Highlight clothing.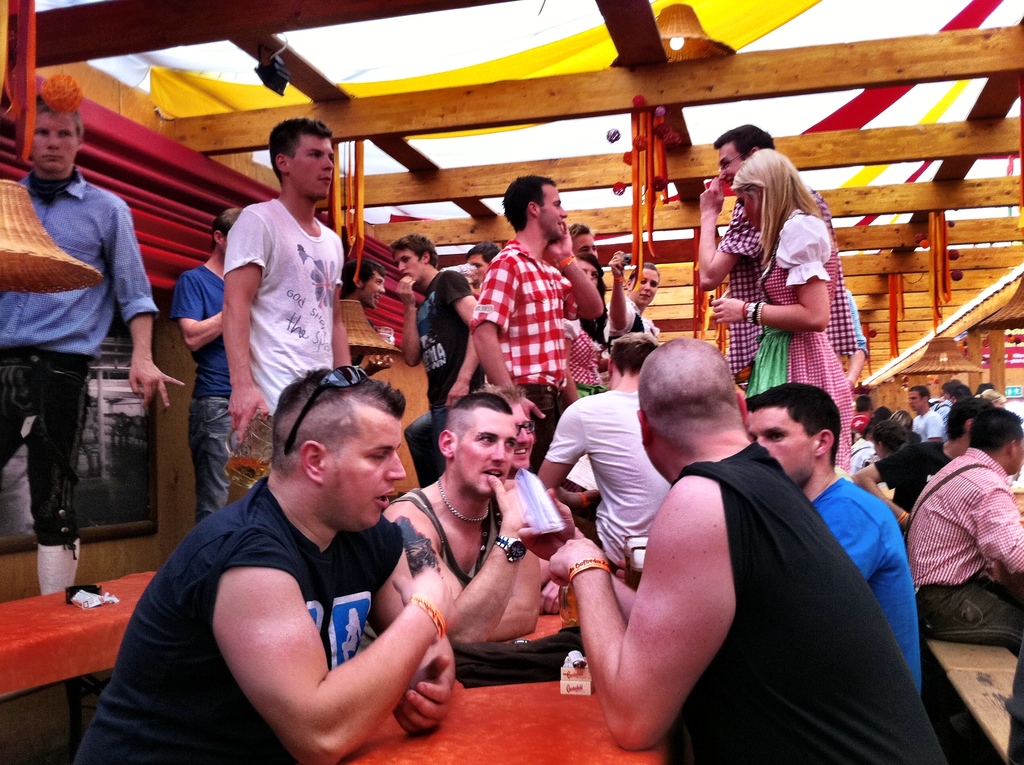
Highlighted region: (544, 384, 675, 572).
